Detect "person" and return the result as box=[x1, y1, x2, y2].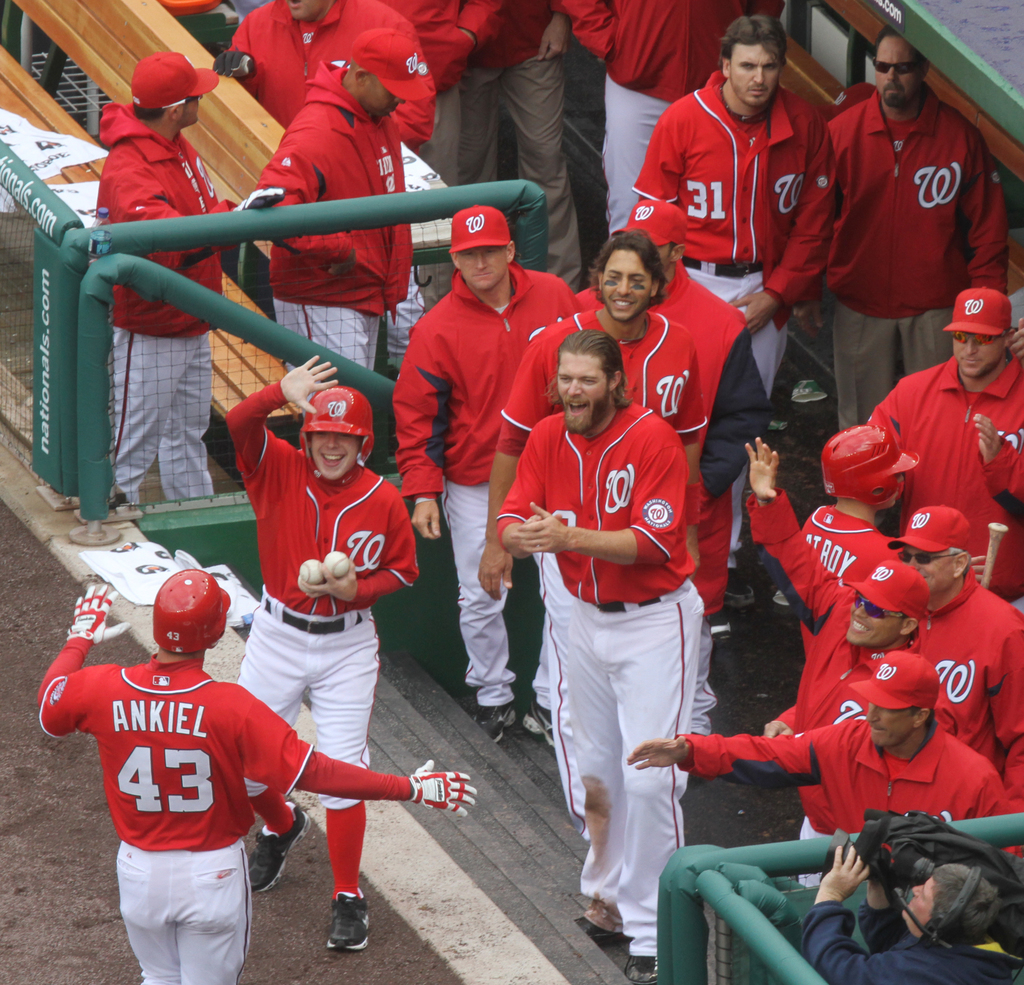
box=[214, 0, 445, 172].
